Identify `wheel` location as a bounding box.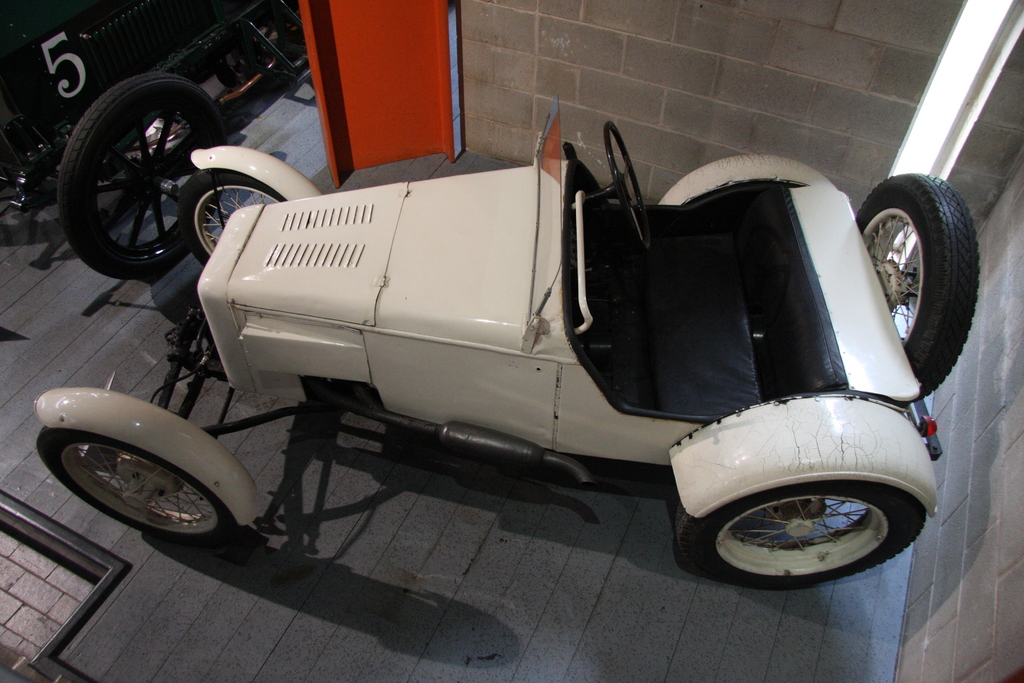
region(666, 397, 932, 595).
